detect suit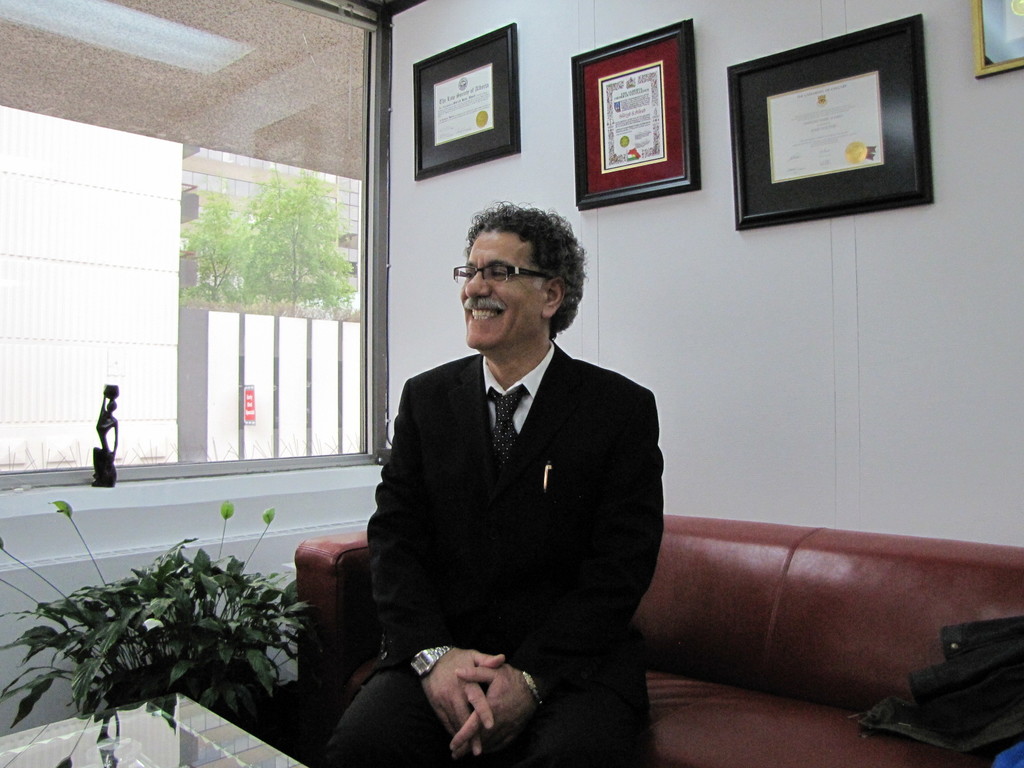
{"left": 337, "top": 248, "right": 674, "bottom": 760}
